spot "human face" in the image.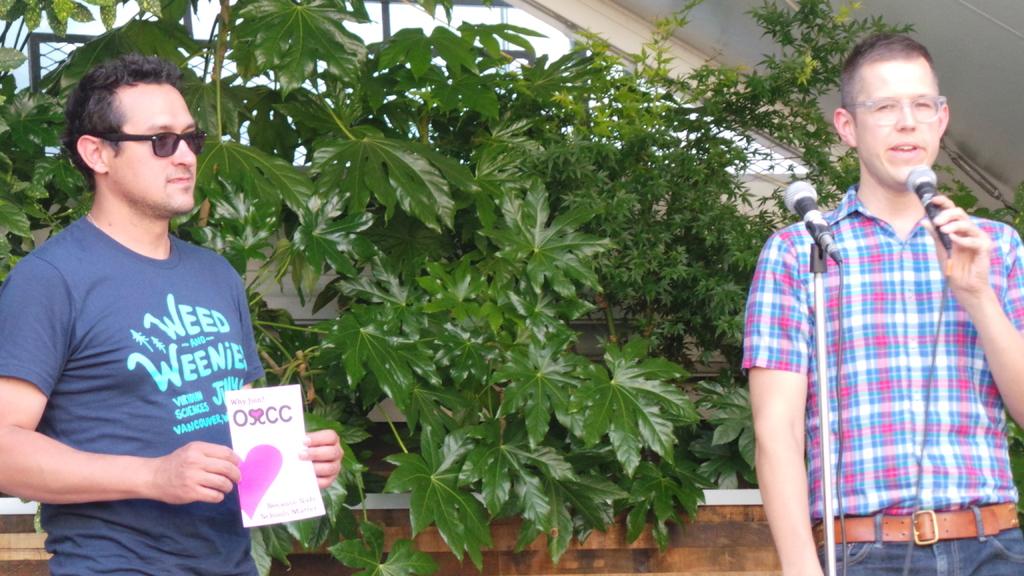
"human face" found at bbox=[104, 84, 196, 215].
